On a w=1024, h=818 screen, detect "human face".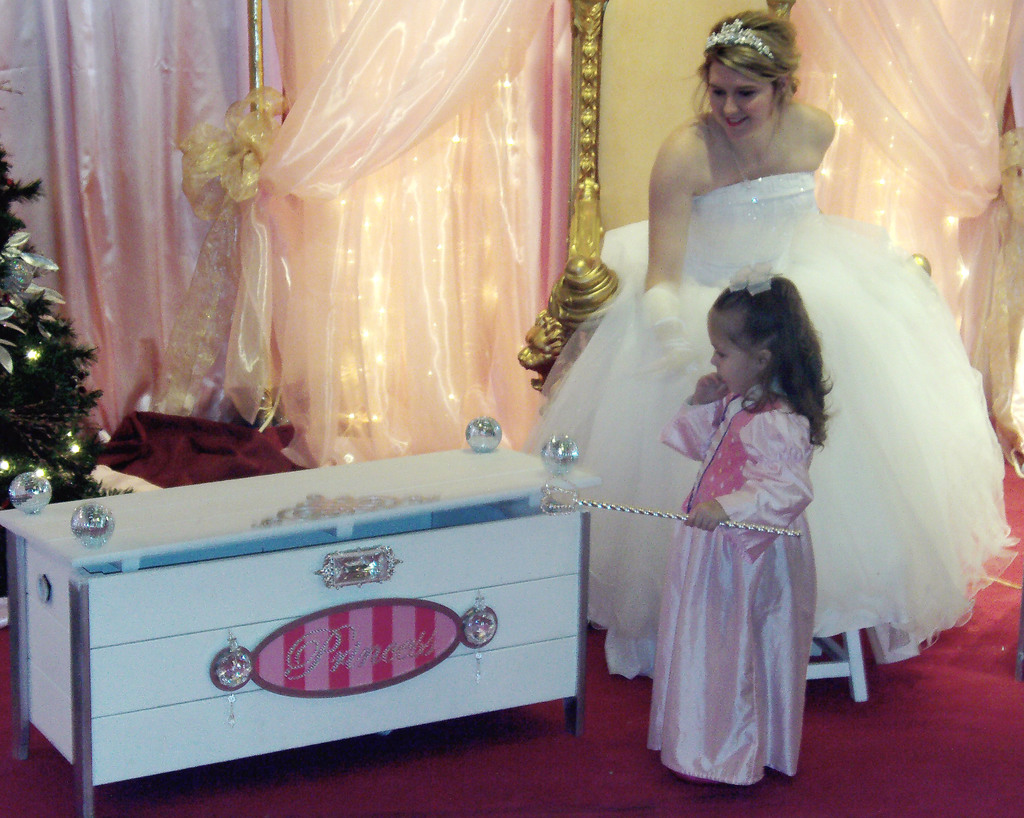
x1=705 y1=314 x2=752 y2=393.
